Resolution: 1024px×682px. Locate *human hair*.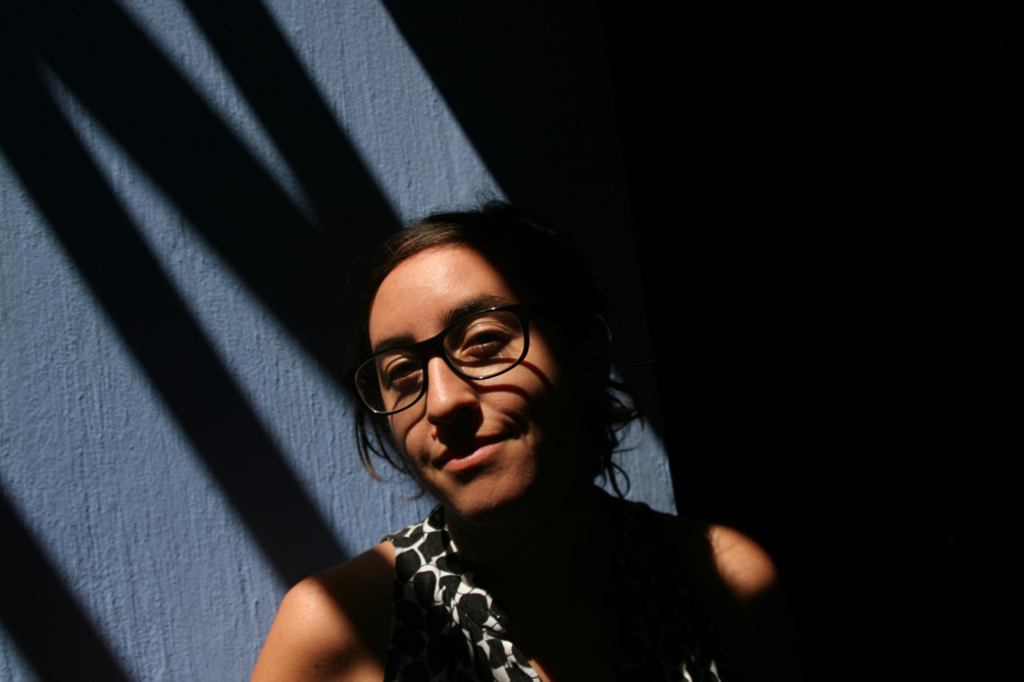
detection(354, 192, 637, 501).
